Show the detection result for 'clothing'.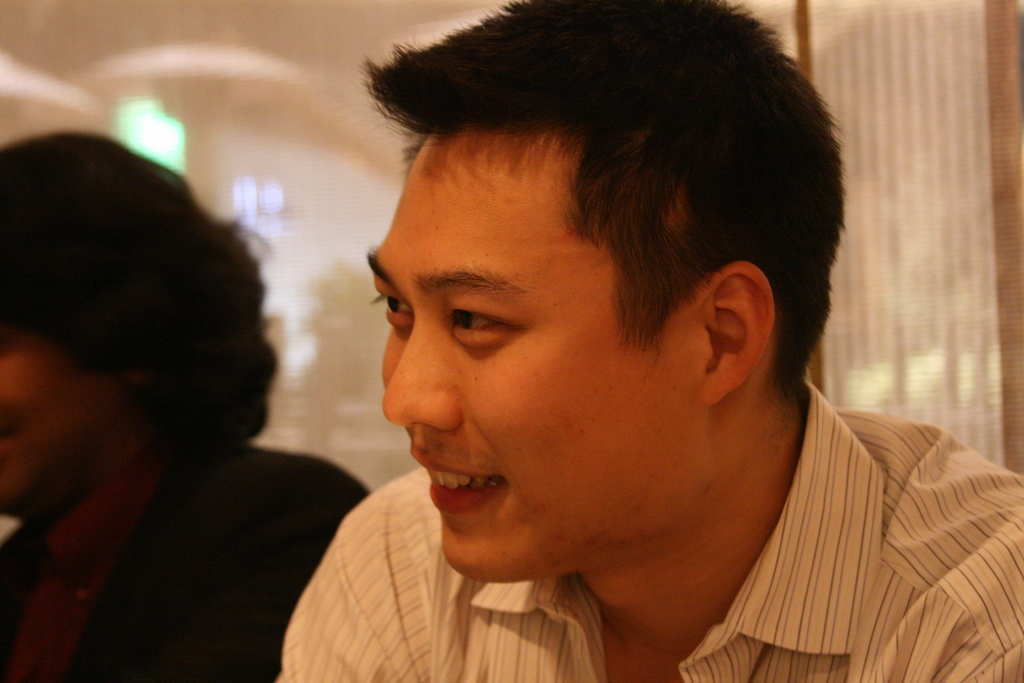
region(0, 427, 367, 682).
